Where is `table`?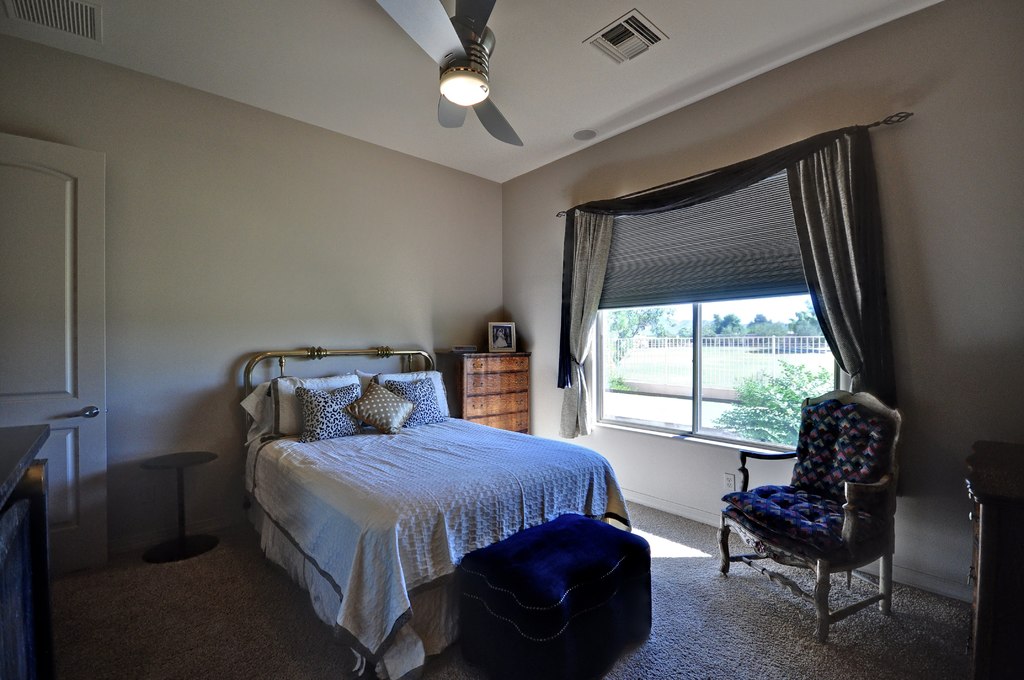
964/440/1023/679.
